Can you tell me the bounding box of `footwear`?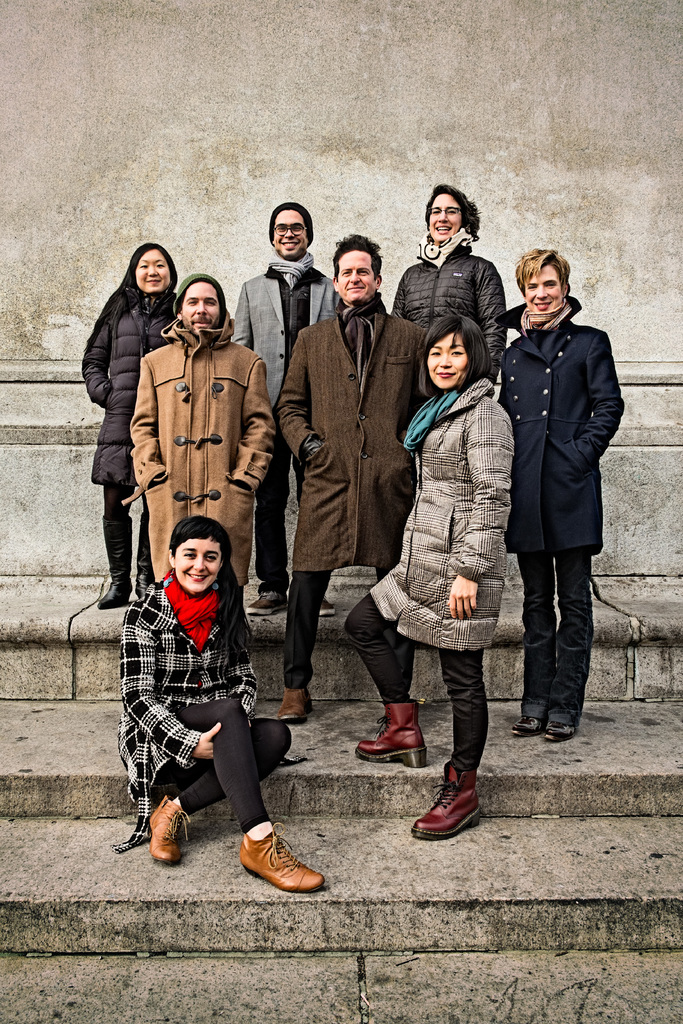
(left=511, top=713, right=547, bottom=736).
